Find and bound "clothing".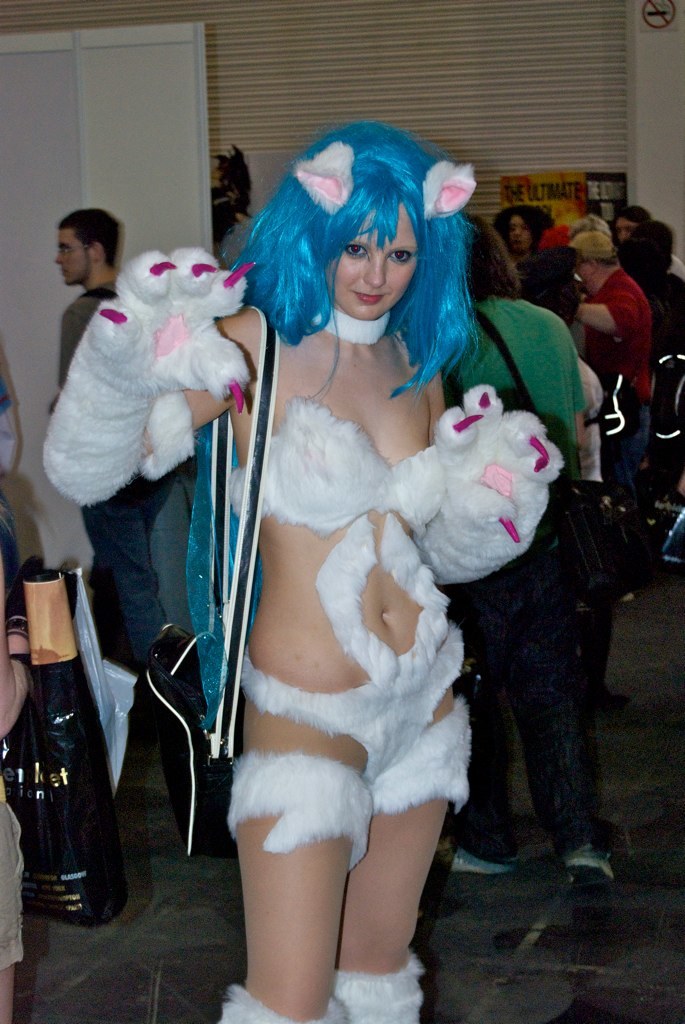
Bound: x1=62 y1=281 x2=175 y2=661.
